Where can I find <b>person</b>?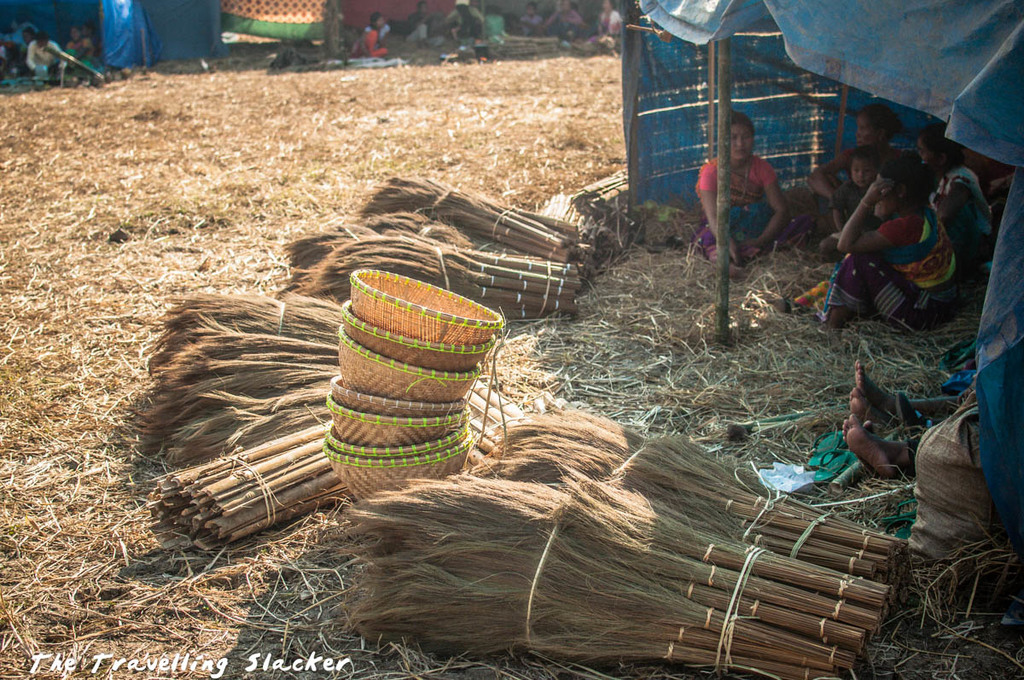
You can find it at box=[448, 0, 486, 46].
